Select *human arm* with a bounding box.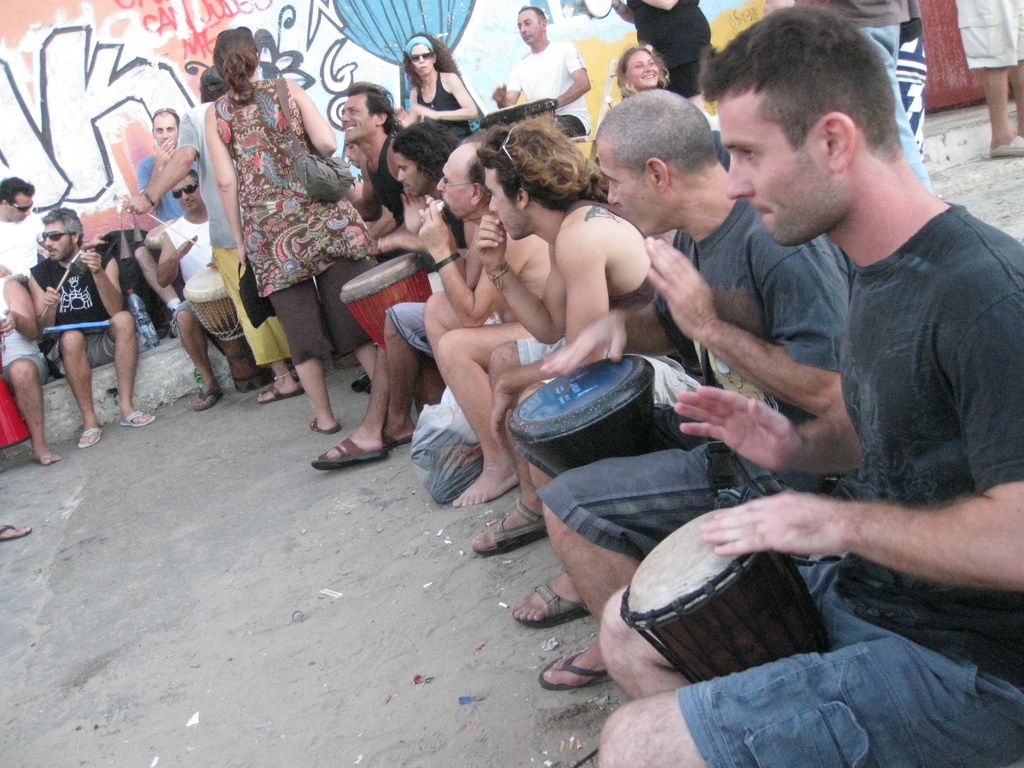
detection(594, 0, 647, 37).
